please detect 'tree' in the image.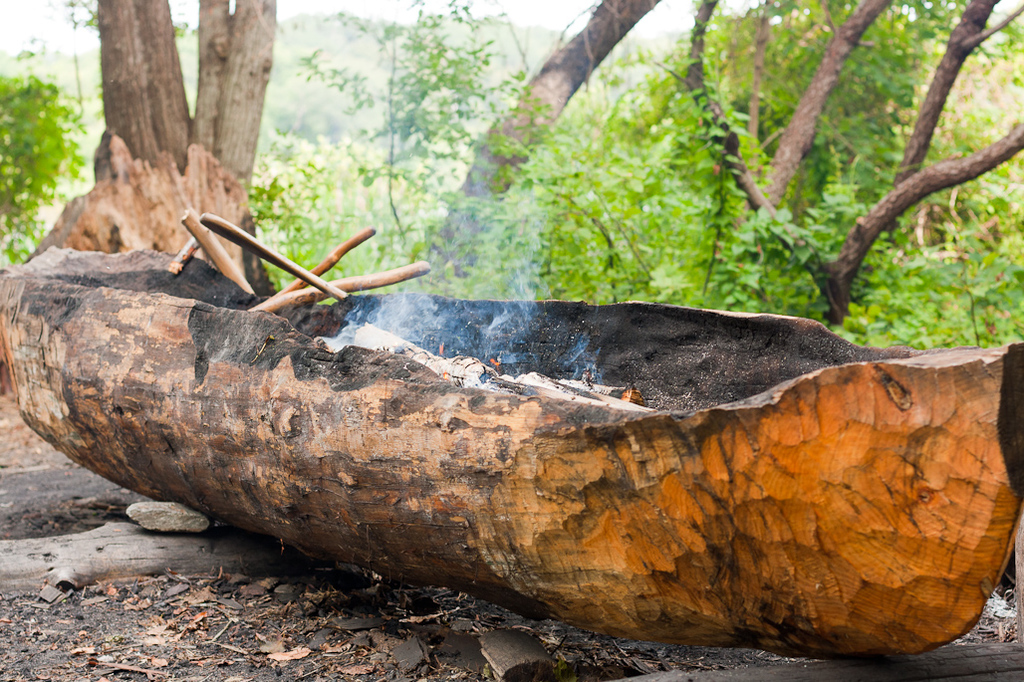
<box>682,0,1023,334</box>.
